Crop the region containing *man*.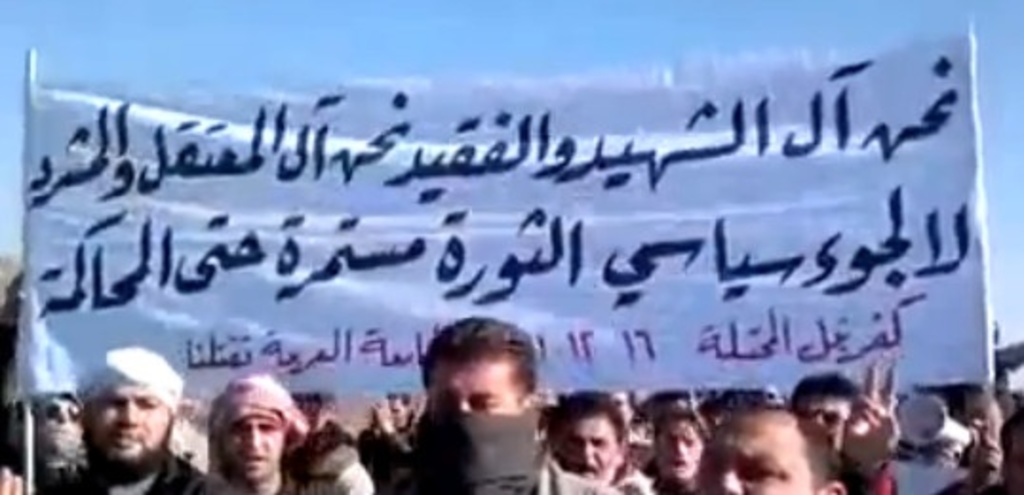
Crop region: locate(419, 314, 620, 493).
